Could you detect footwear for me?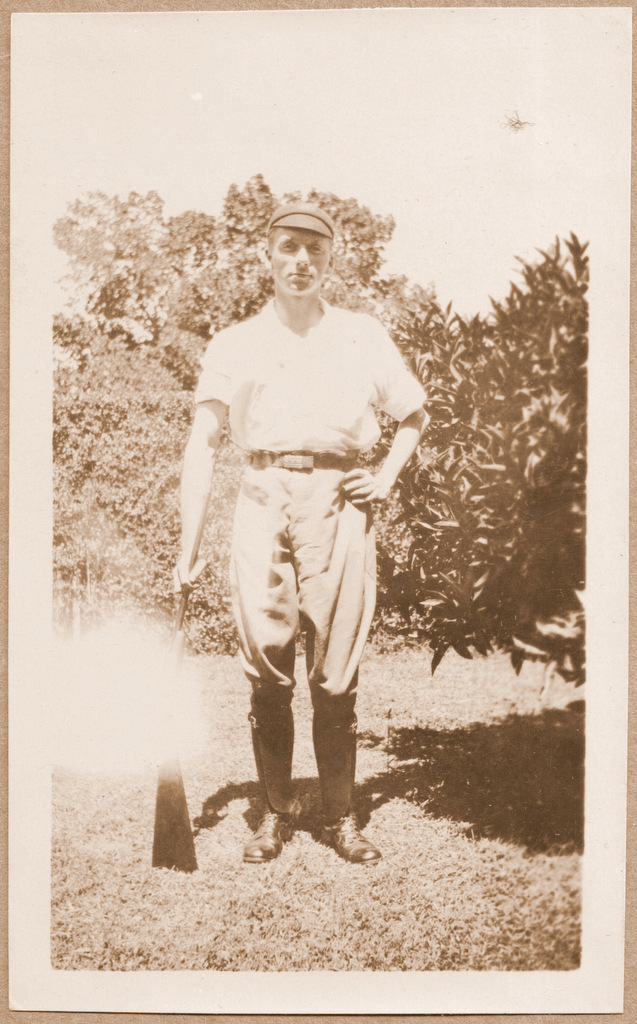
Detection result: left=309, top=821, right=378, bottom=877.
